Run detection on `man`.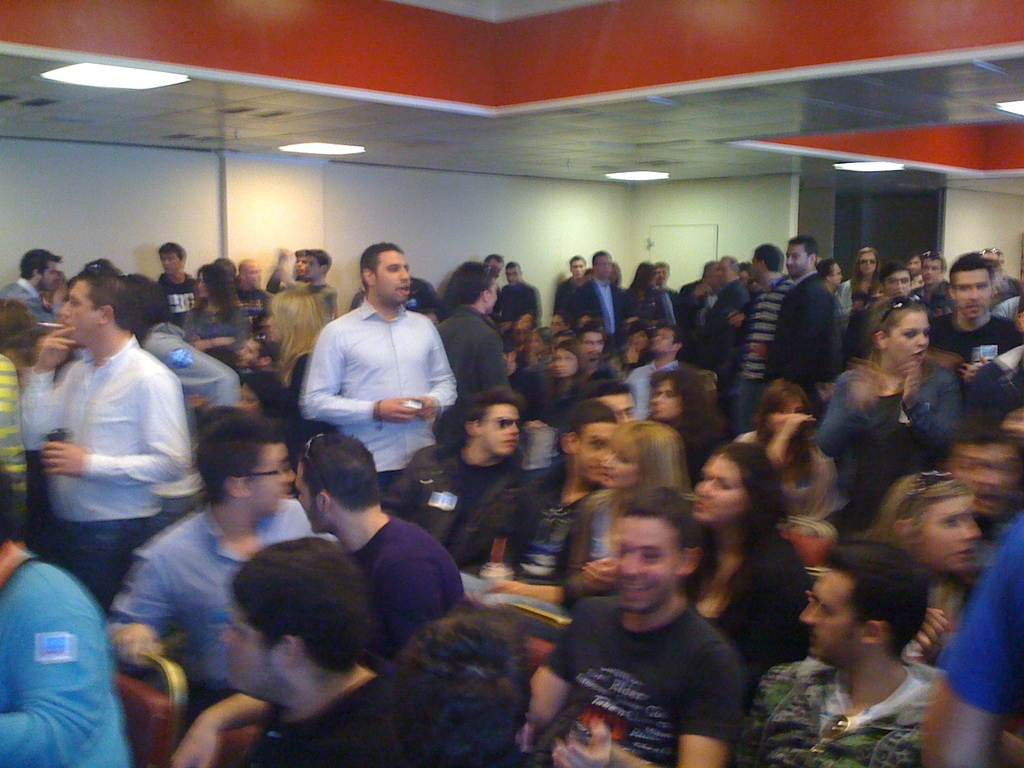
Result: bbox=[548, 253, 586, 315].
